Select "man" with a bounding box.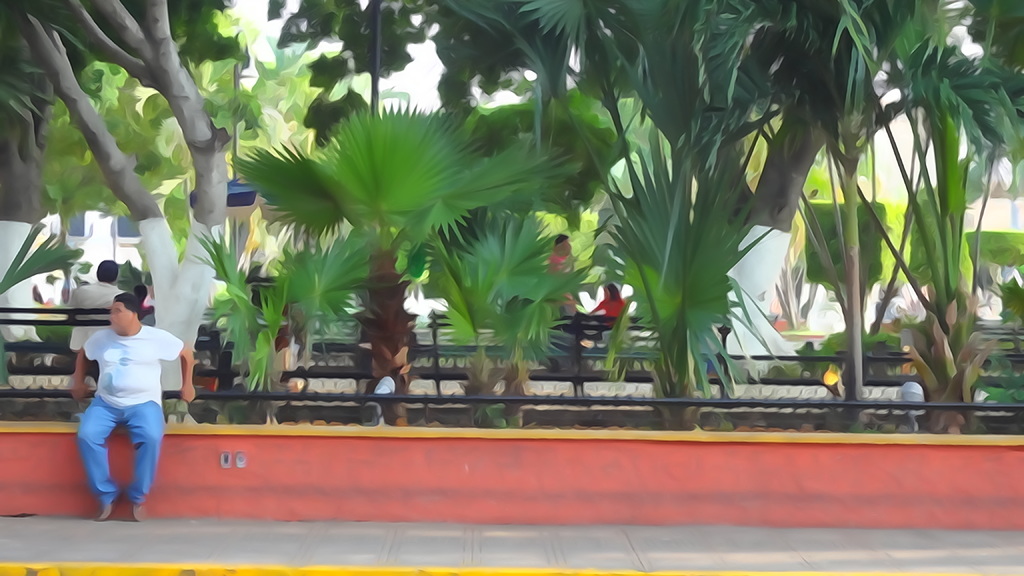
69:255:125:355.
